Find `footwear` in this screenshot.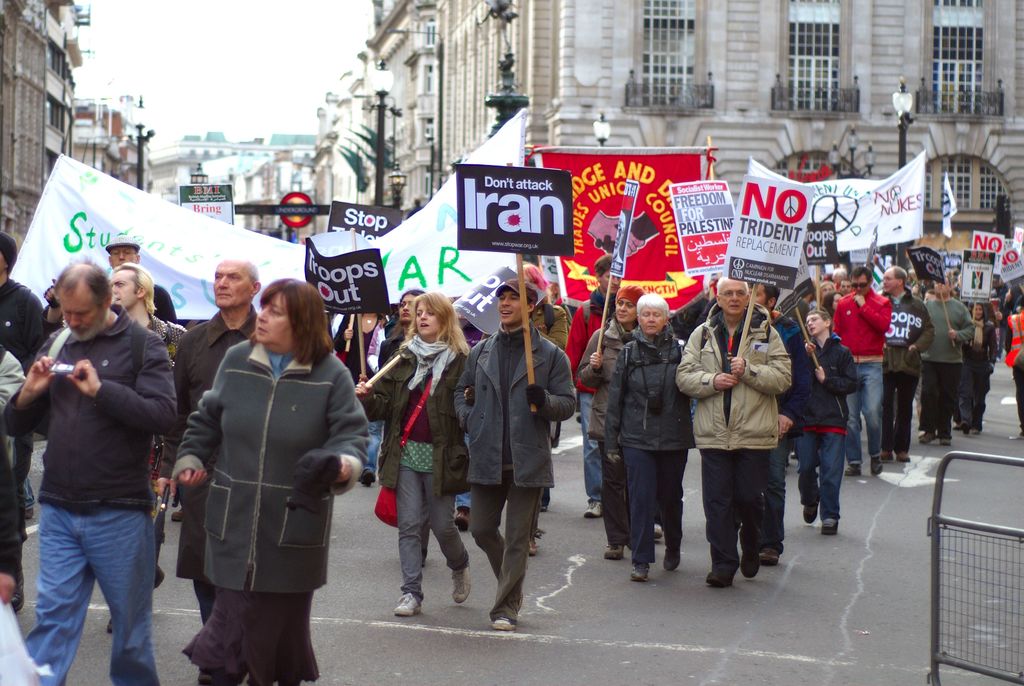
The bounding box for `footwear` is 528,511,541,562.
